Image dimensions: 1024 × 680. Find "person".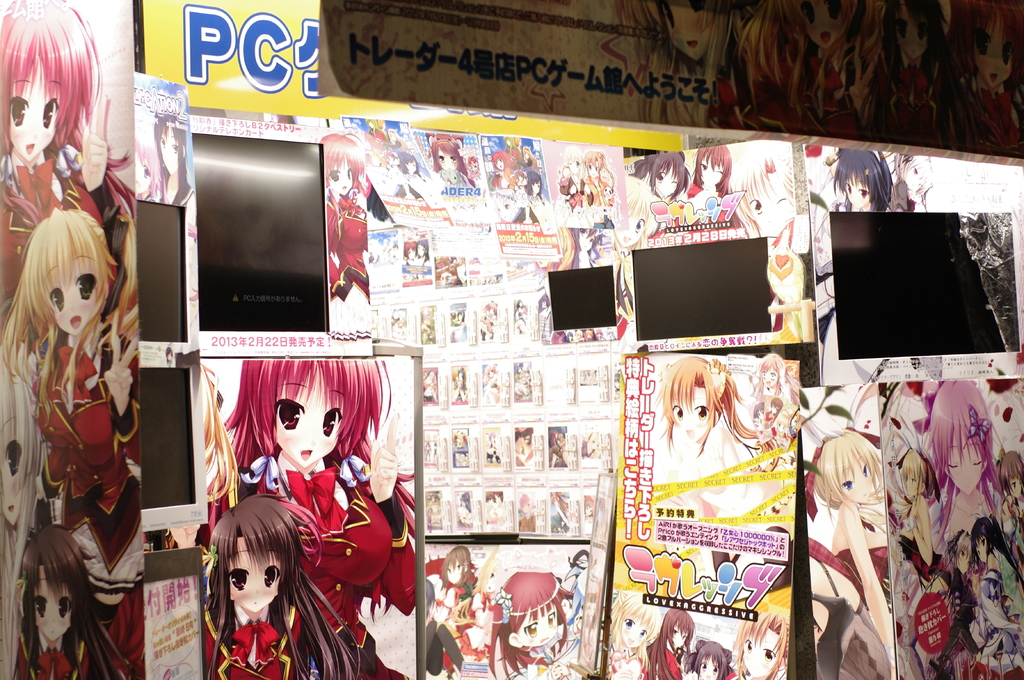
<region>402, 152, 444, 210</region>.
